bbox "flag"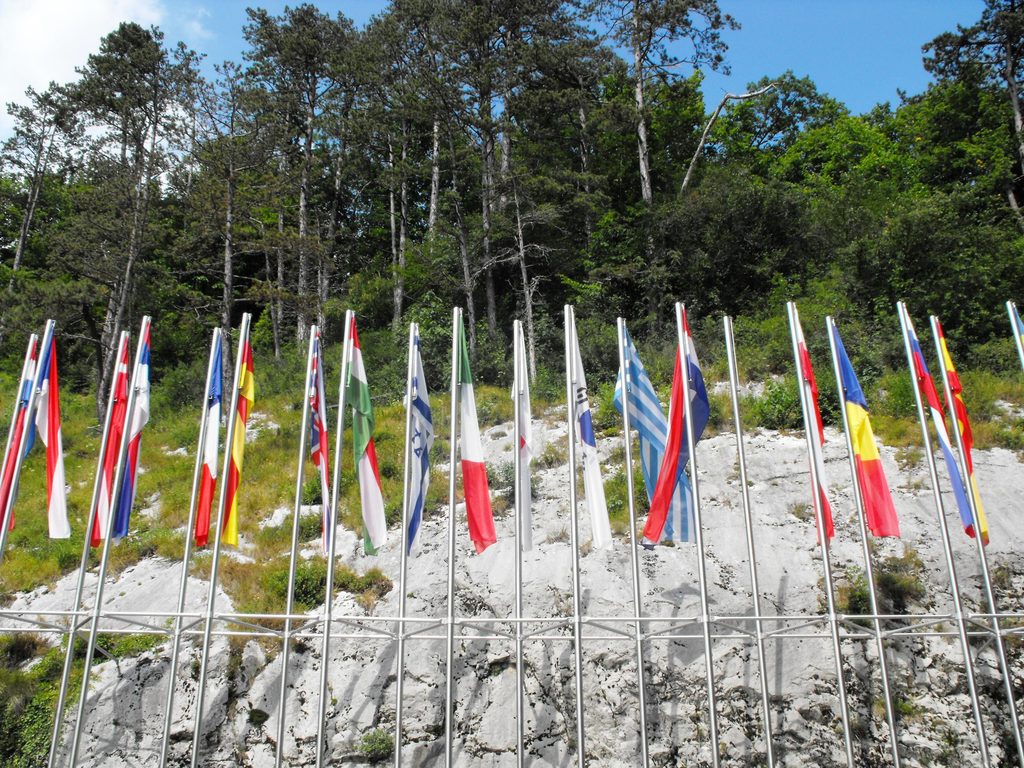
box=[449, 302, 499, 557]
